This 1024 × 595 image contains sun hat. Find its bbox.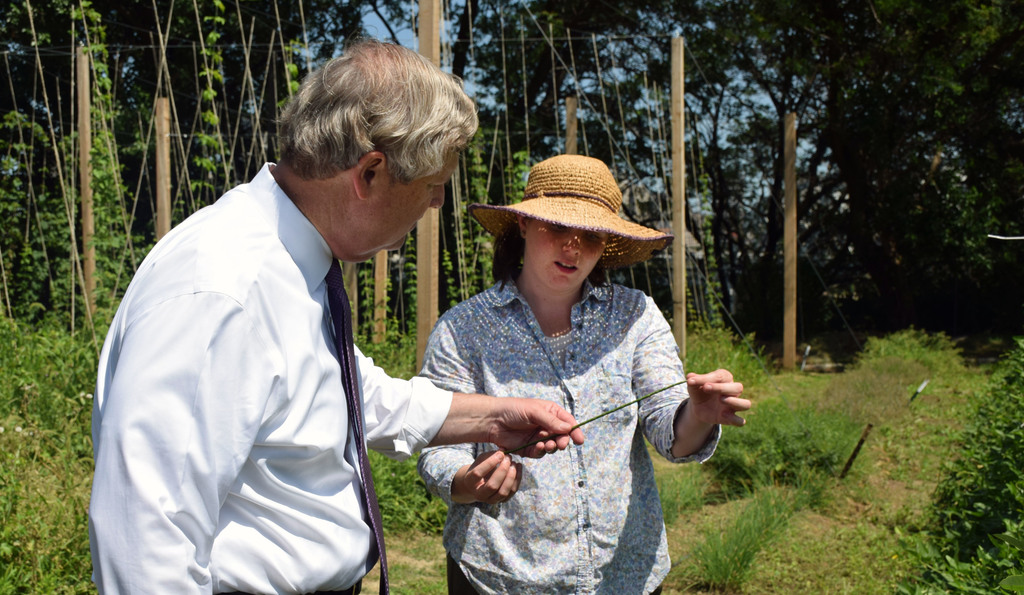
crop(465, 150, 675, 282).
